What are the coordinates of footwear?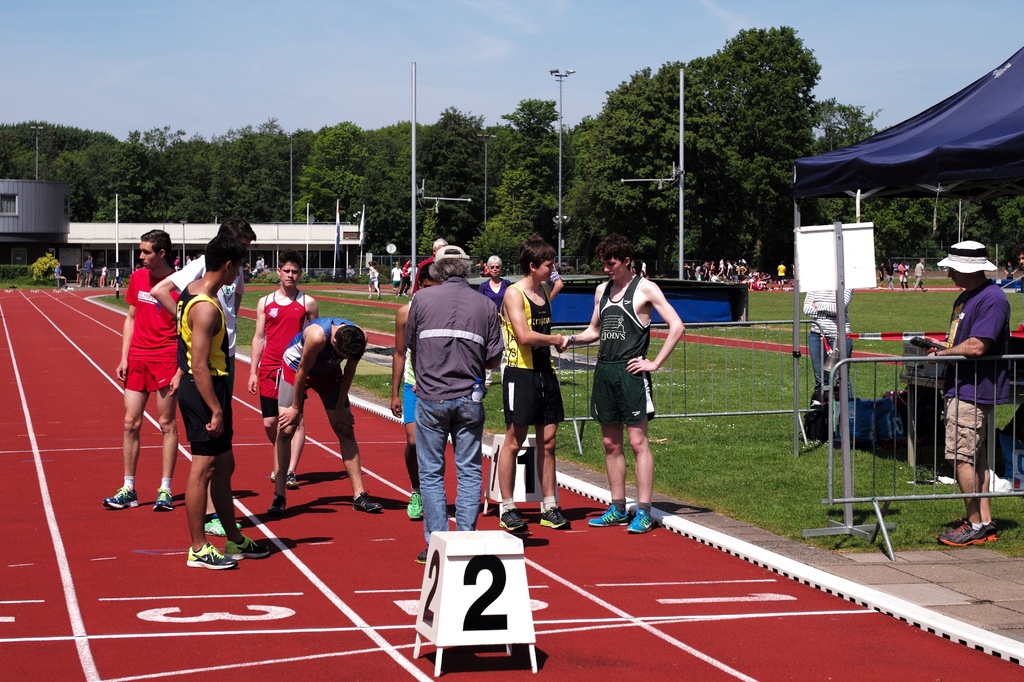
l=629, t=509, r=653, b=531.
